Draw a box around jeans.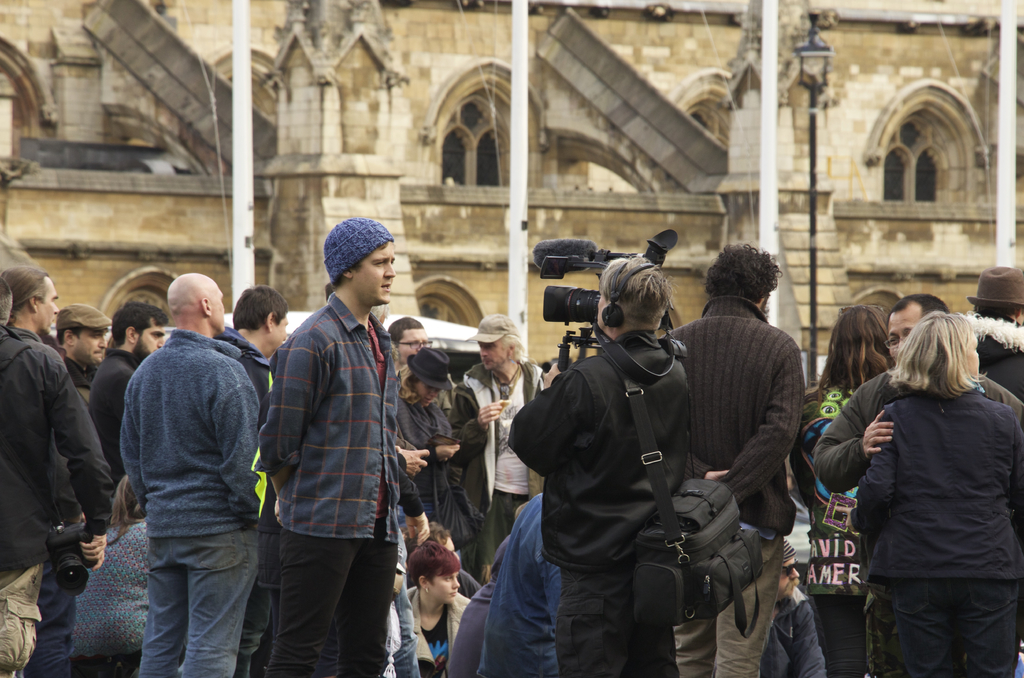
rect(271, 524, 388, 677).
